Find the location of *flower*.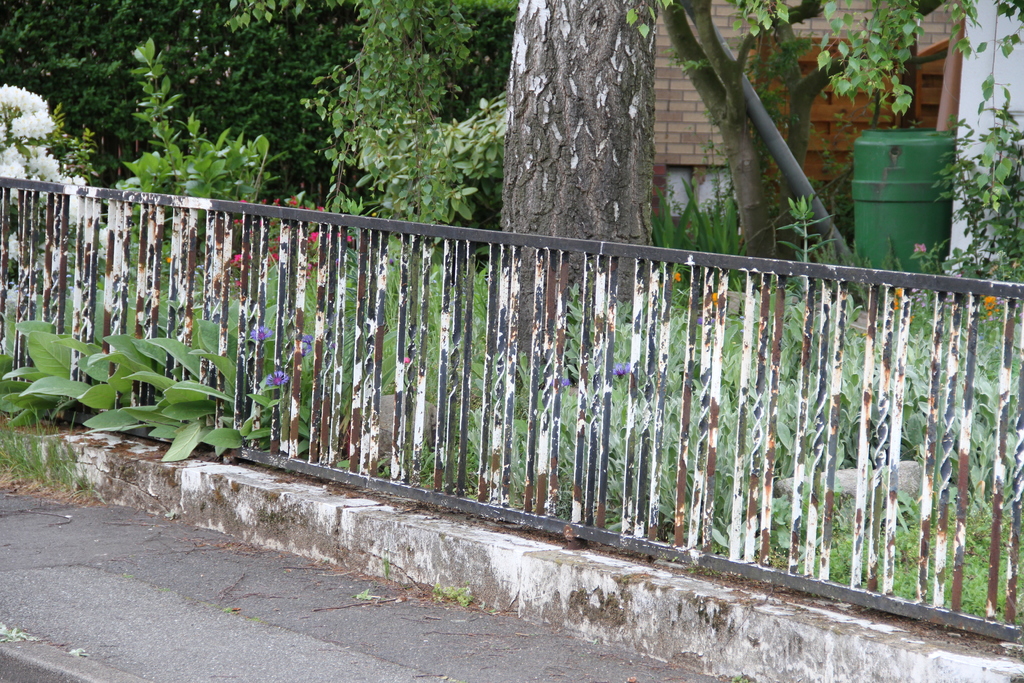
Location: (912, 238, 928, 256).
